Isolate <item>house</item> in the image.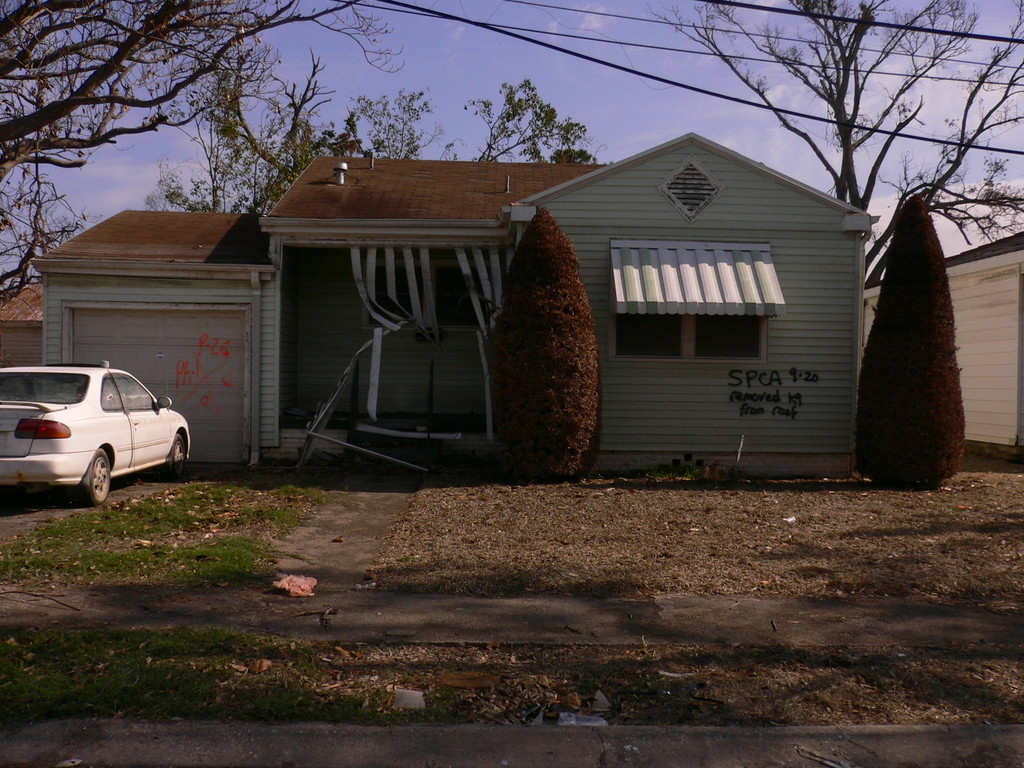
Isolated region: BBox(866, 229, 1023, 467).
